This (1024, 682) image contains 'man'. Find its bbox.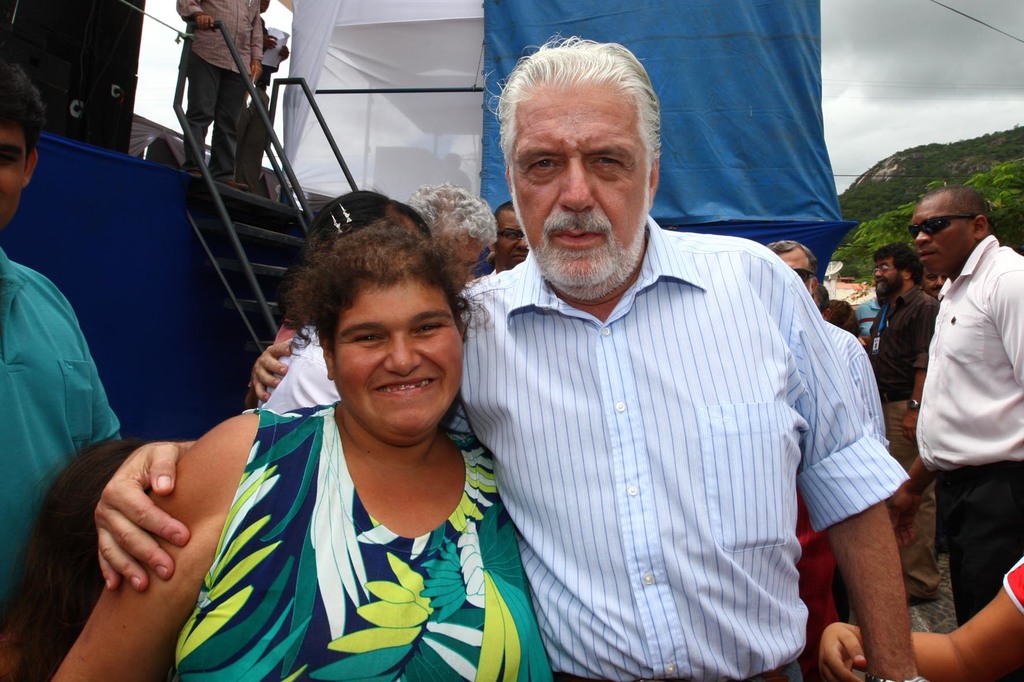
crop(765, 234, 828, 296).
